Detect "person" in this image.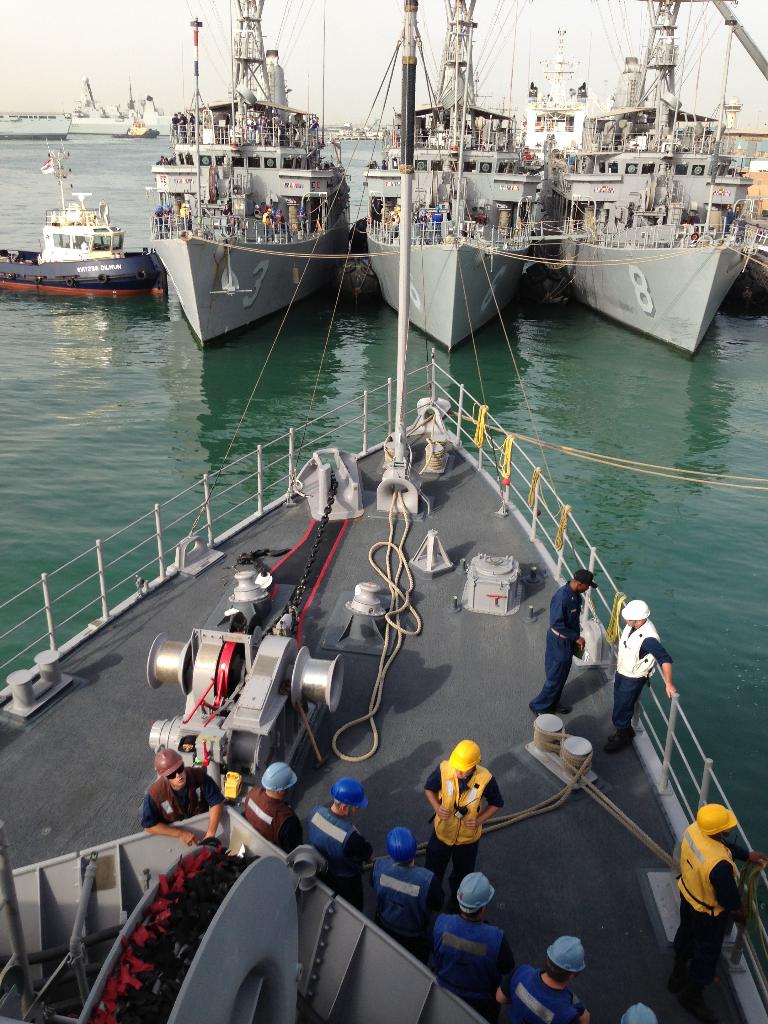
Detection: (left=260, top=207, right=274, bottom=241).
